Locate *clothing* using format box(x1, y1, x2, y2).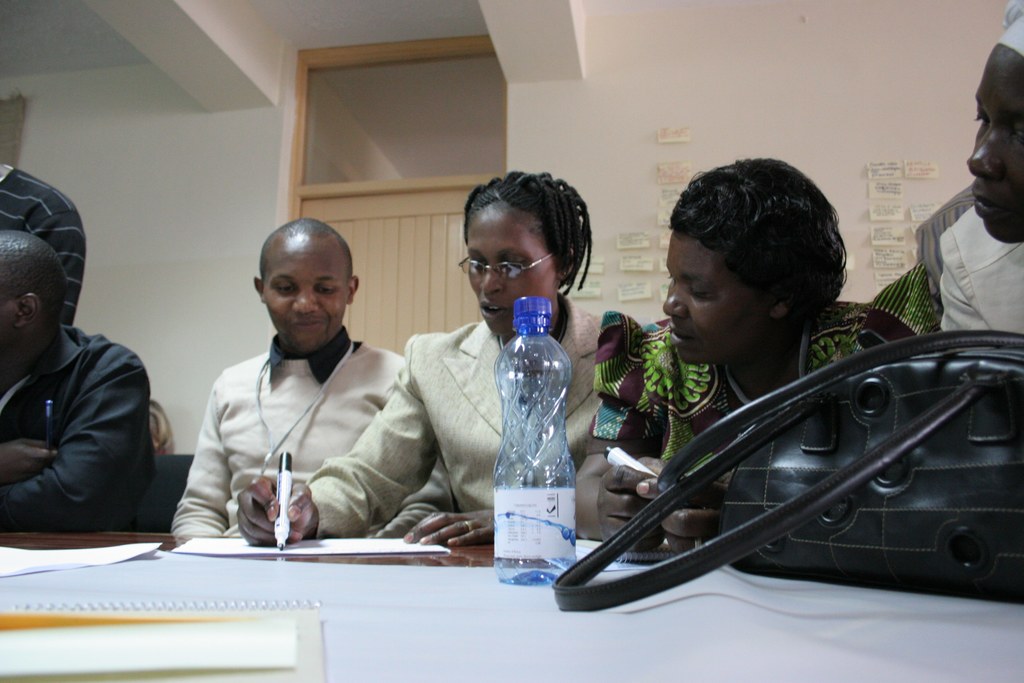
box(157, 283, 456, 562).
